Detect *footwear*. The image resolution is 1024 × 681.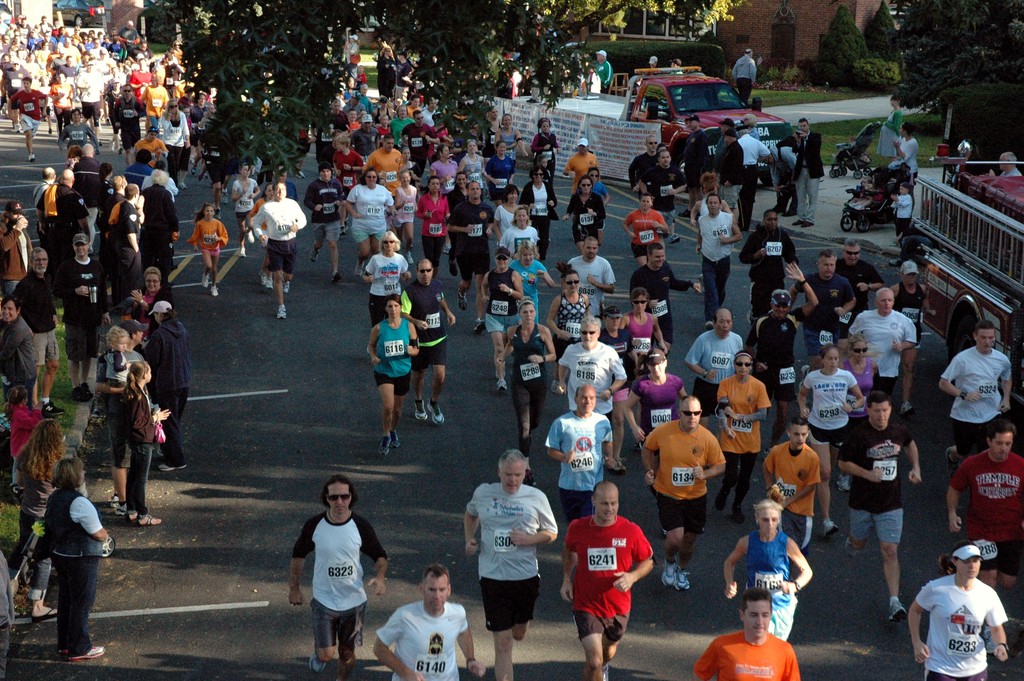
Rect(497, 379, 509, 393).
